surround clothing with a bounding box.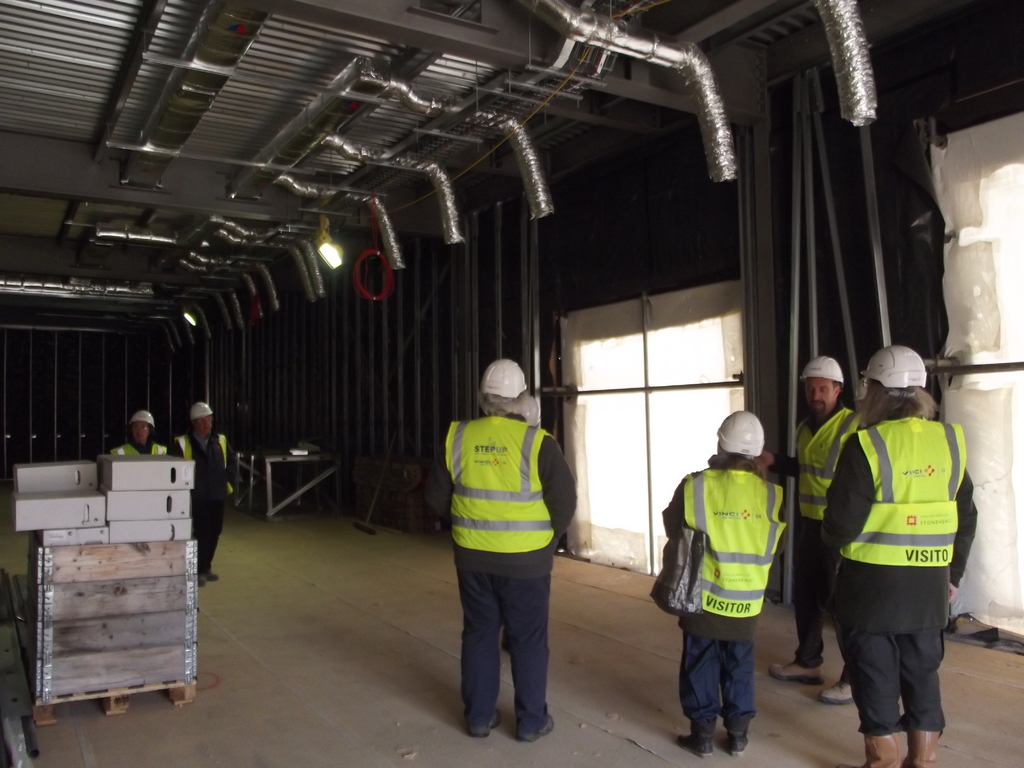
bbox(175, 435, 235, 565).
